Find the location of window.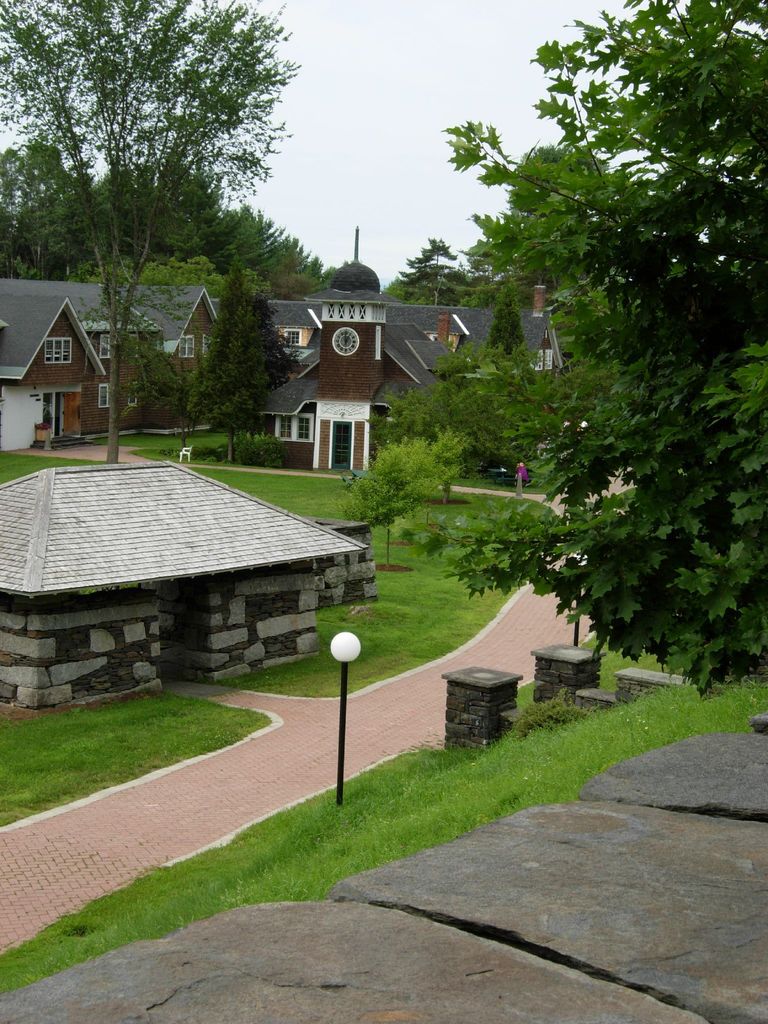
Location: region(177, 337, 197, 358).
